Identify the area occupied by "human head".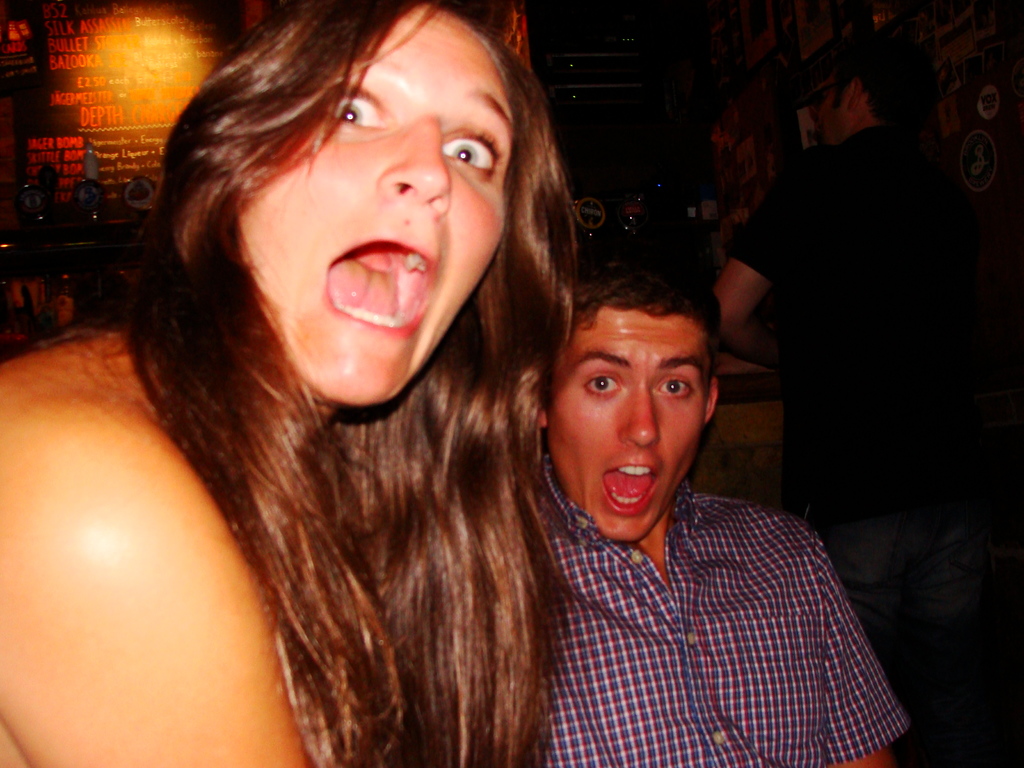
Area: bbox(807, 51, 941, 140).
